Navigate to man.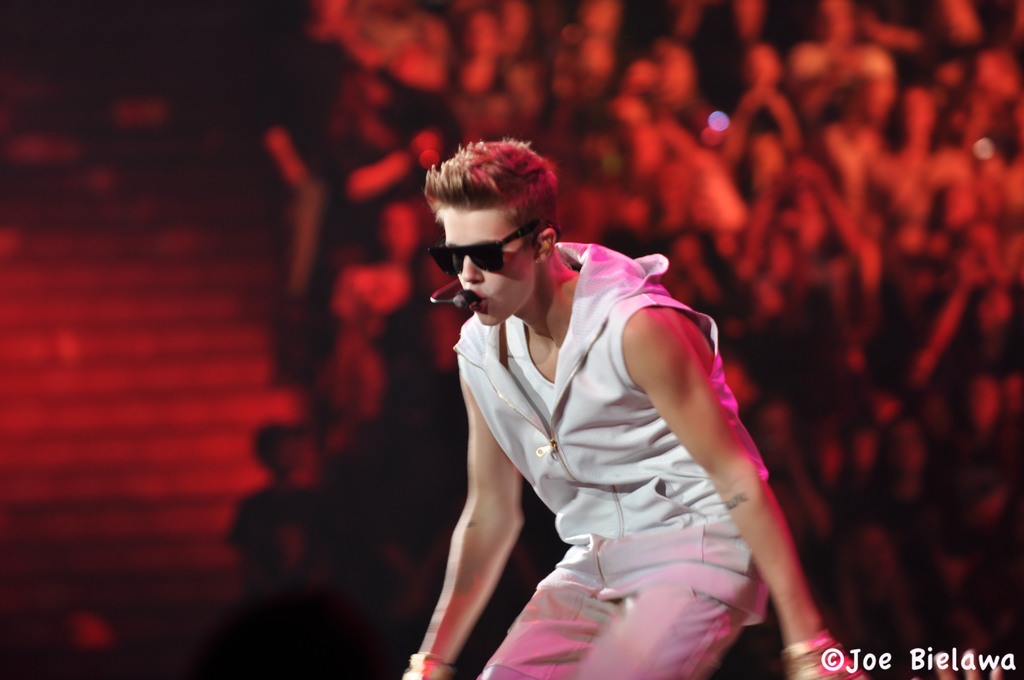
Navigation target: (left=401, top=130, right=862, bottom=679).
